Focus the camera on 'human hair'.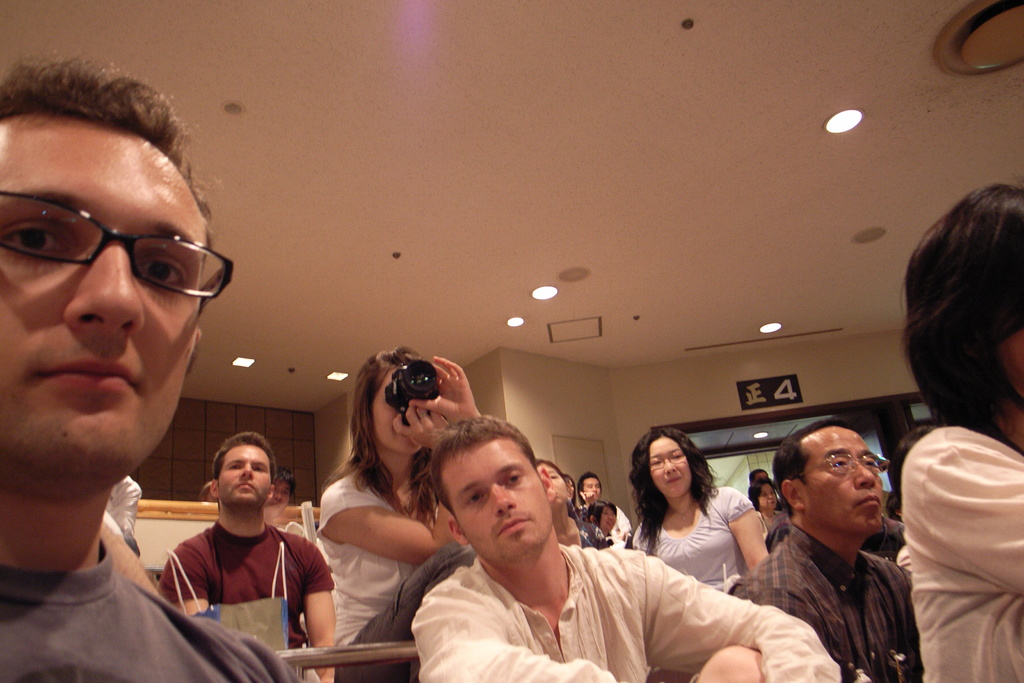
Focus region: 771:415:854:520.
